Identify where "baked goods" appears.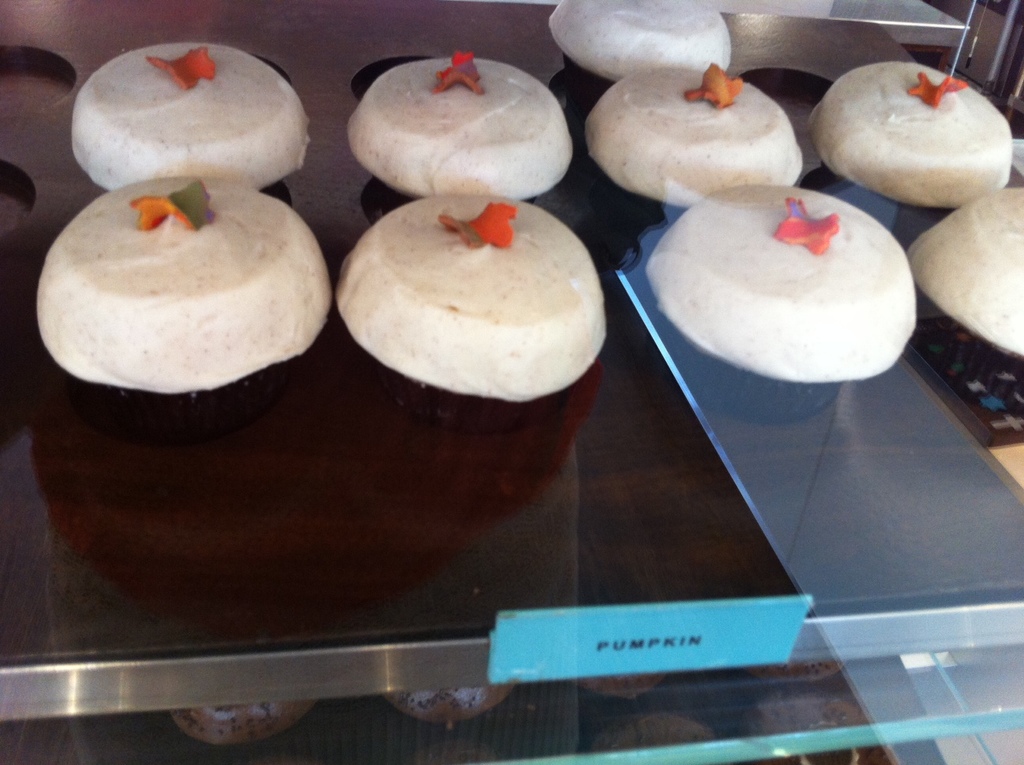
Appears at (26, 172, 331, 395).
